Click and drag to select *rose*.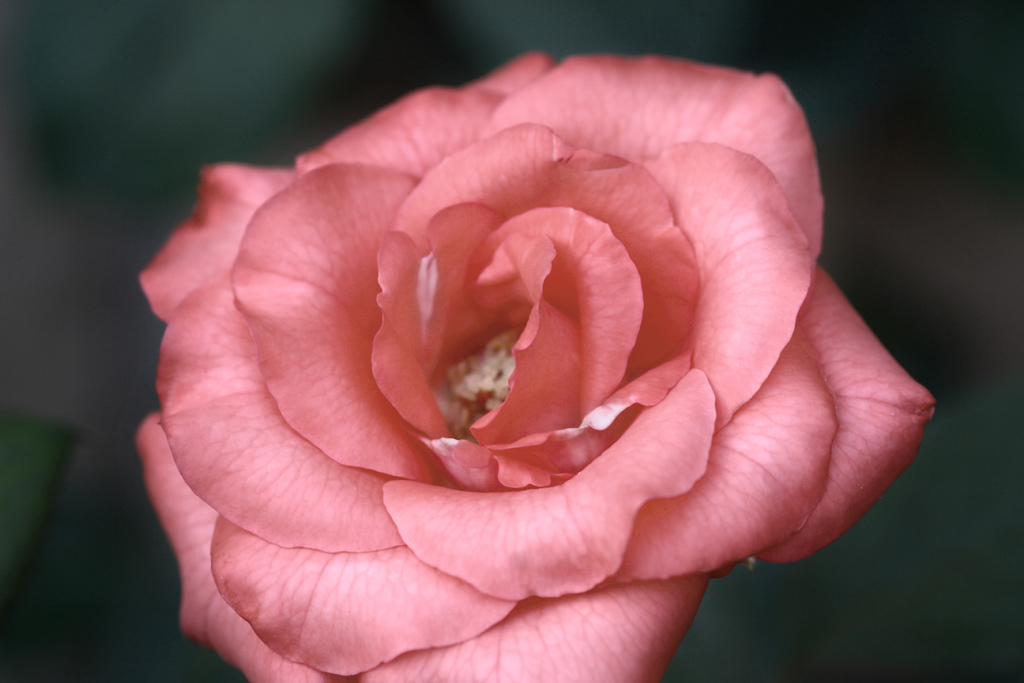
Selection: (x1=133, y1=50, x2=938, y2=682).
